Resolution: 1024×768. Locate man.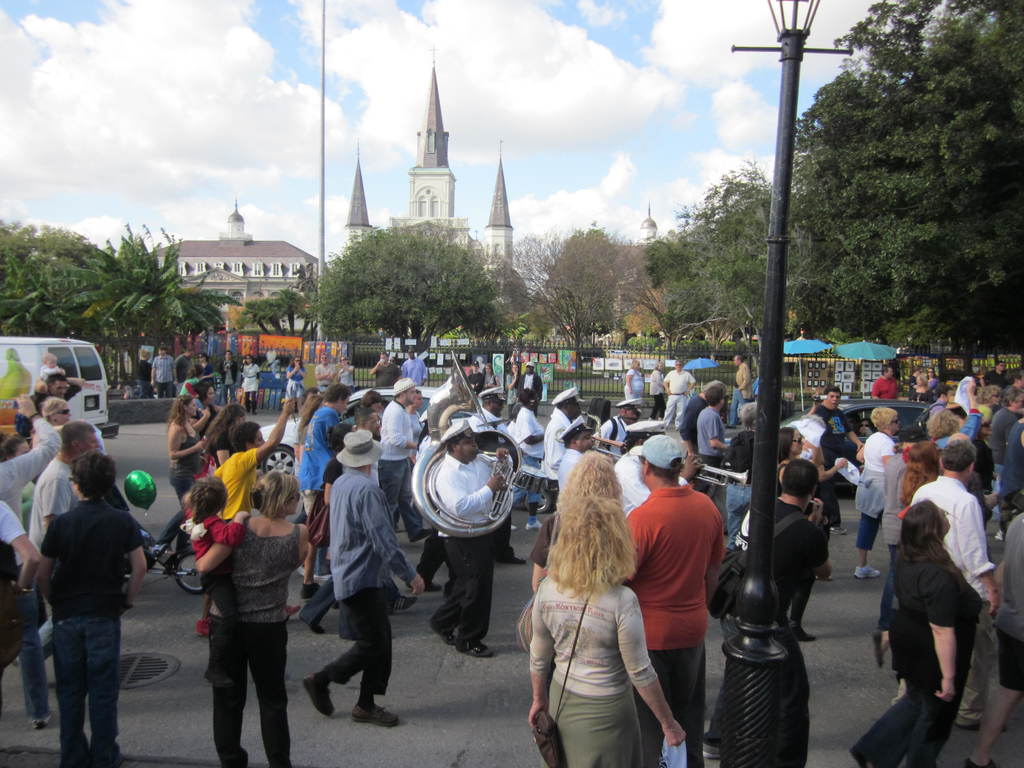
bbox=[1011, 369, 1023, 389].
